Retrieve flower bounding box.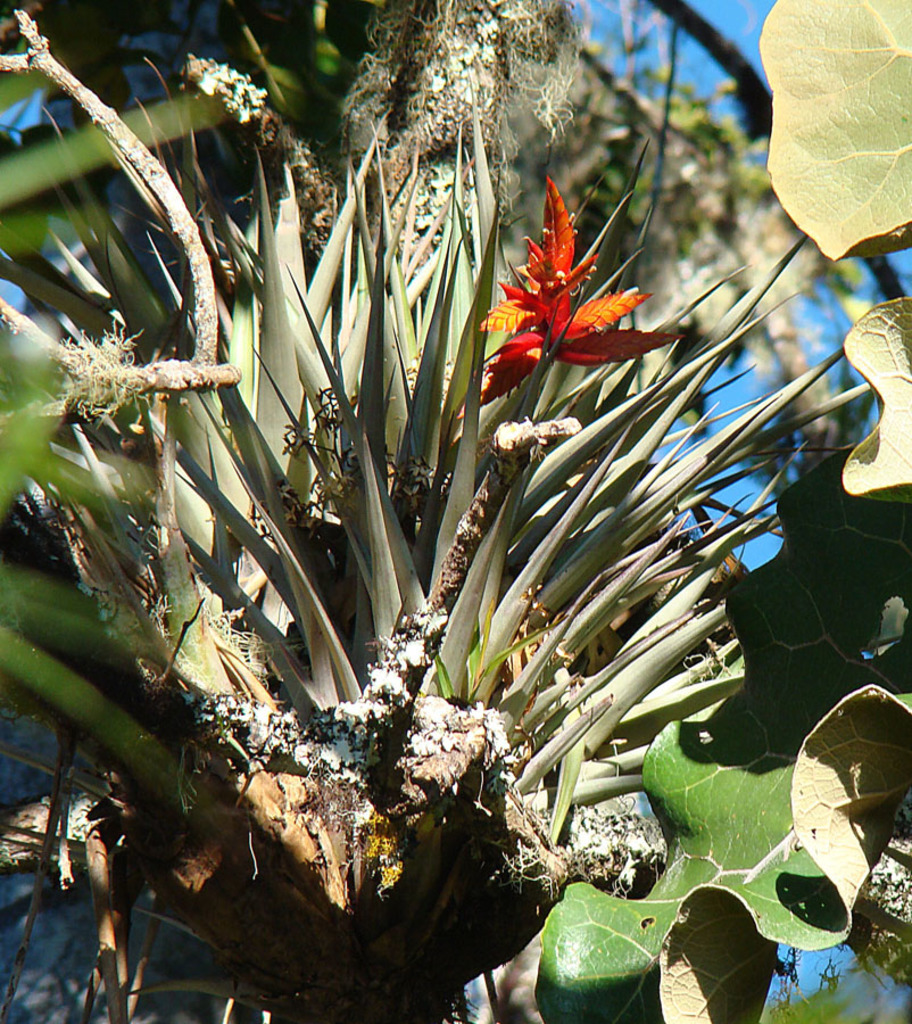
Bounding box: bbox=(473, 189, 675, 378).
